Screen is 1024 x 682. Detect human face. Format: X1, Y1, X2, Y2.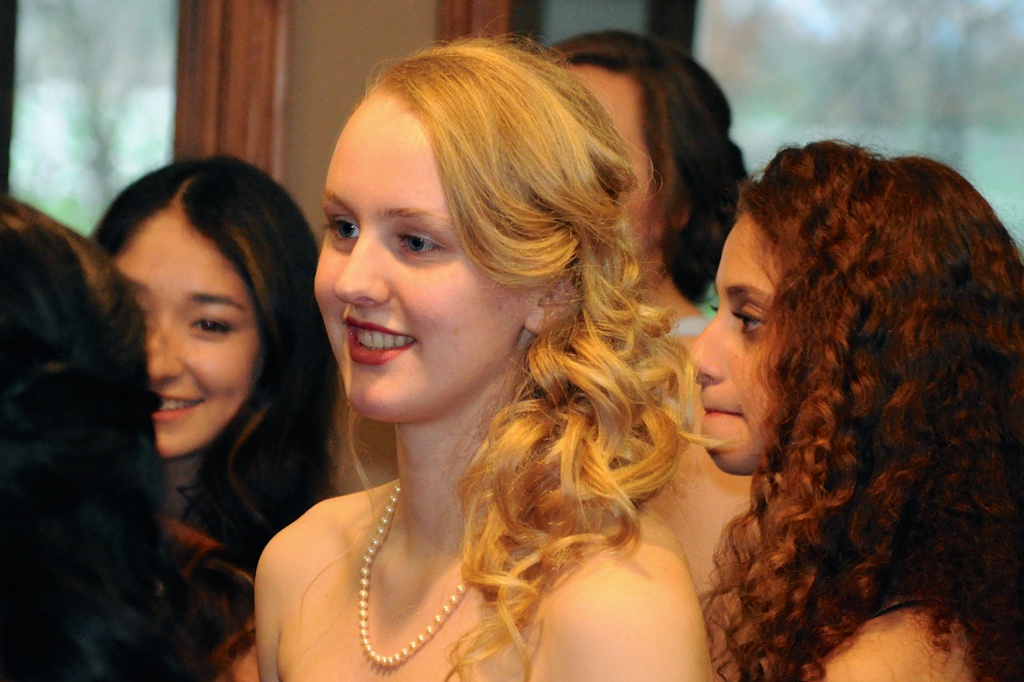
686, 214, 779, 478.
